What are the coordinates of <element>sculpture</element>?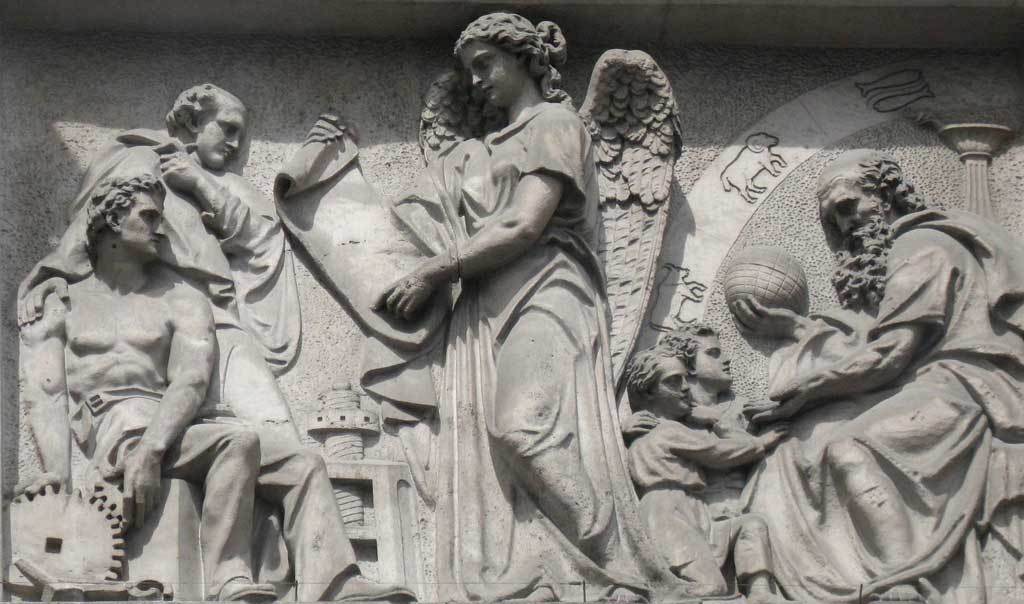
{"left": 631, "top": 347, "right": 791, "bottom": 603}.
